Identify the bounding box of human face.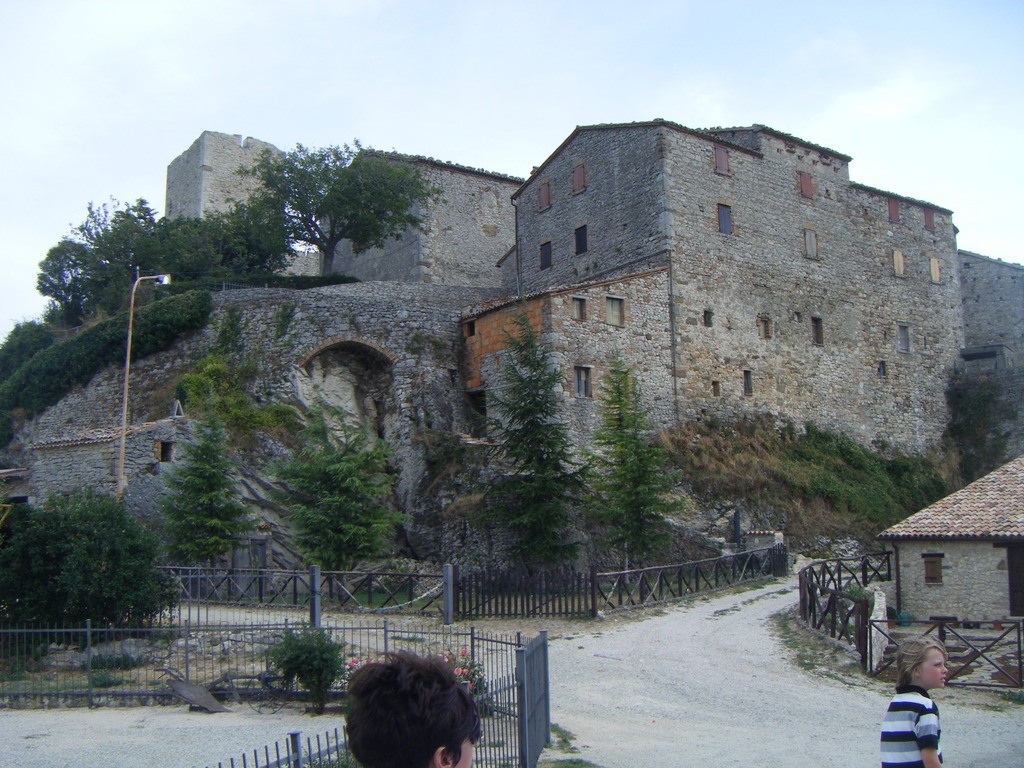
bbox=(923, 647, 950, 688).
